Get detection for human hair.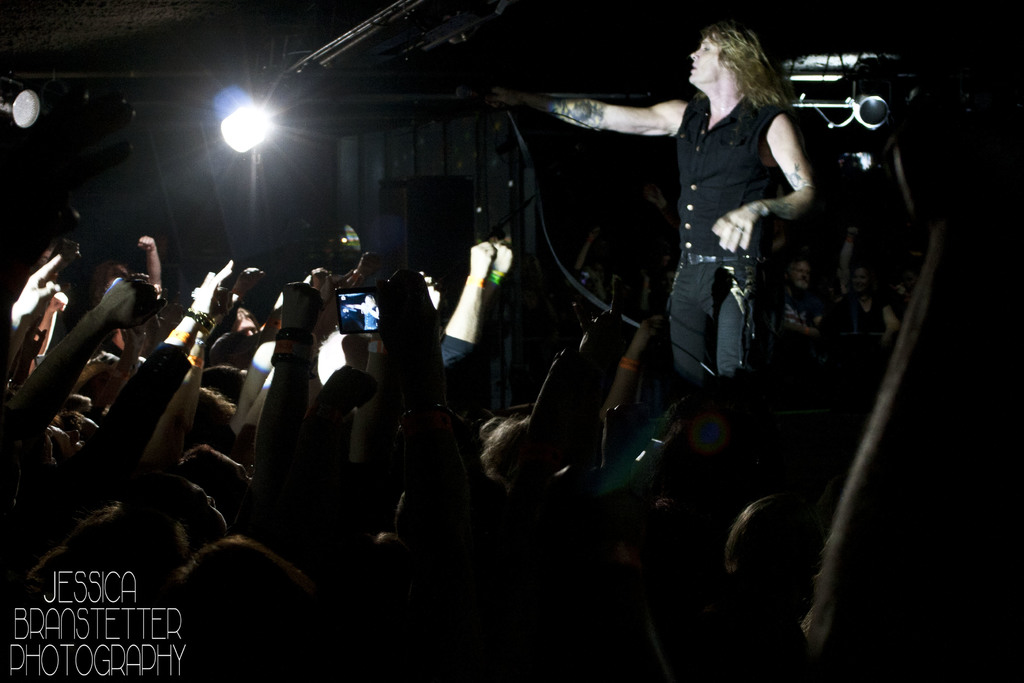
Detection: box(644, 395, 762, 488).
